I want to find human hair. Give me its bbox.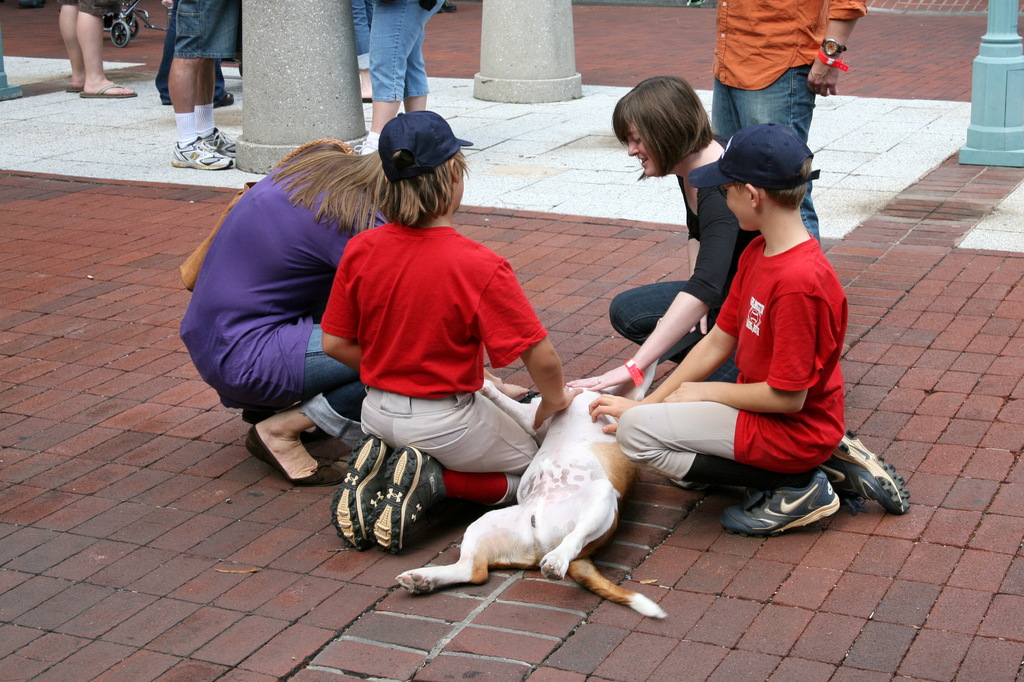
(left=273, top=147, right=378, bottom=232).
